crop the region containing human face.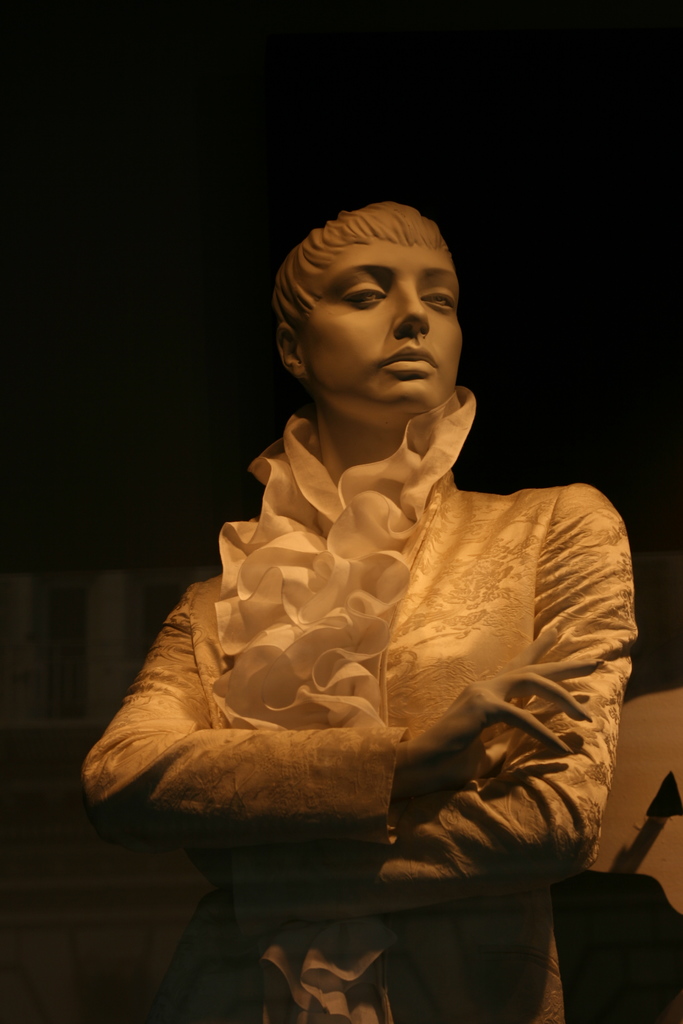
Crop region: [left=300, top=232, right=460, bottom=417].
